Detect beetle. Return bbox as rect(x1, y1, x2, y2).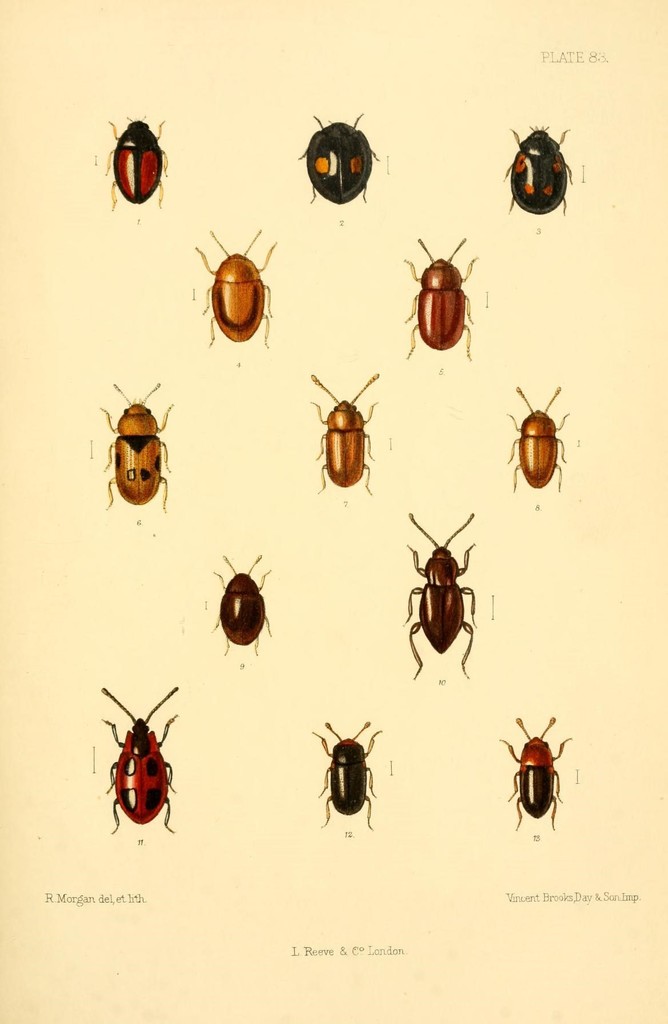
rect(199, 234, 278, 355).
